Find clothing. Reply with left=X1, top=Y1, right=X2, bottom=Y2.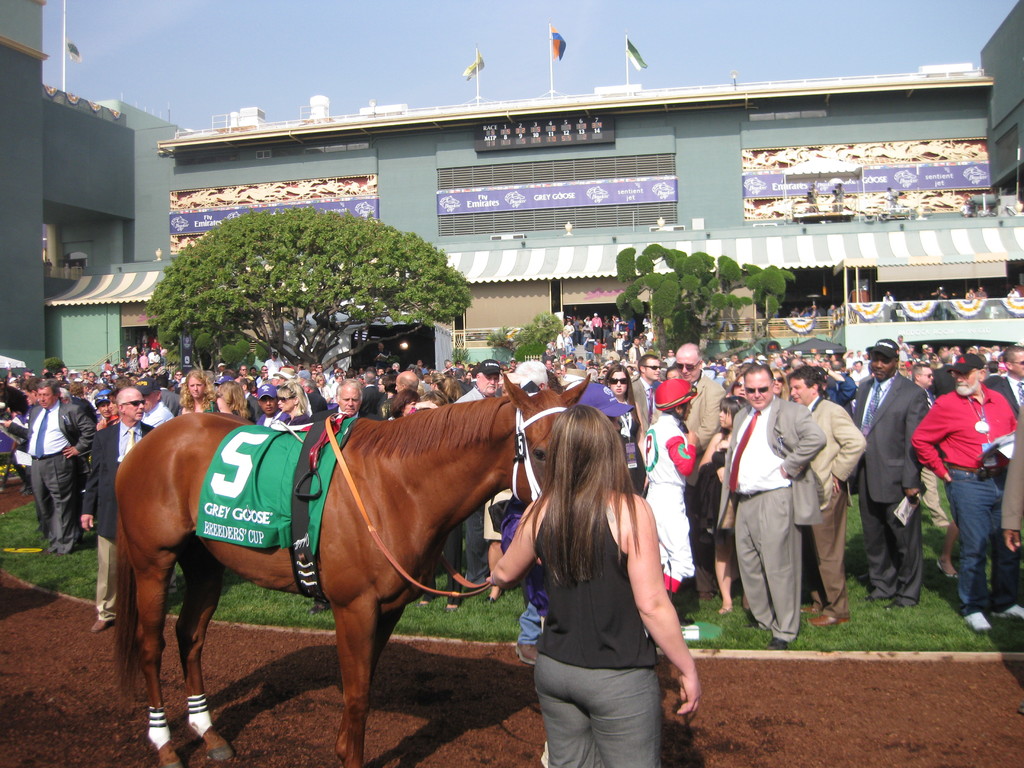
left=356, top=379, right=383, bottom=421.
